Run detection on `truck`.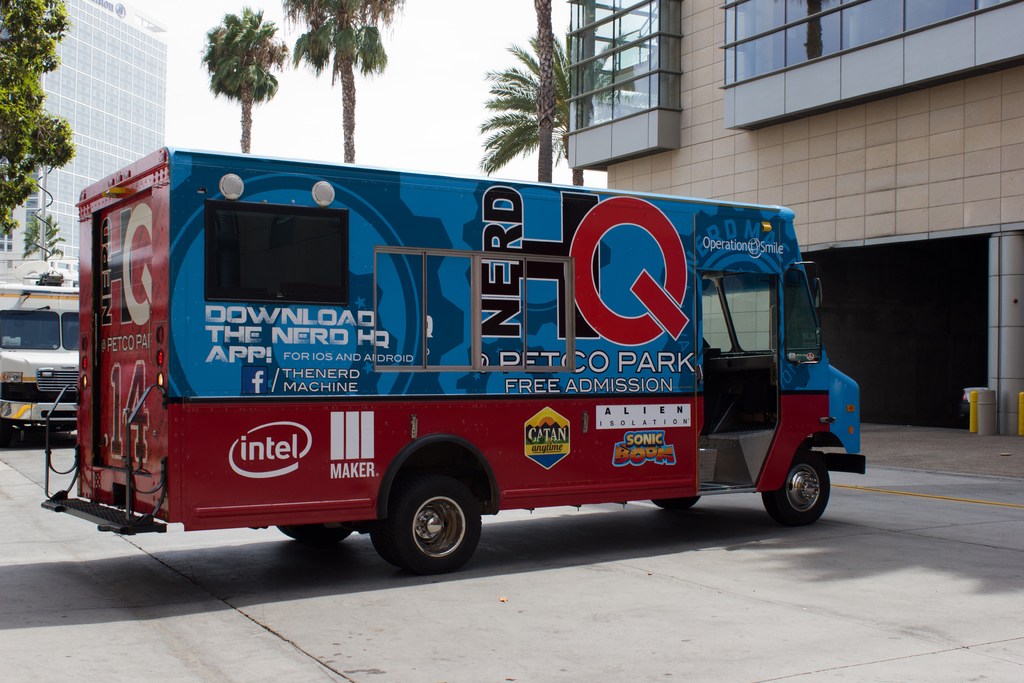
Result: detection(63, 135, 857, 588).
